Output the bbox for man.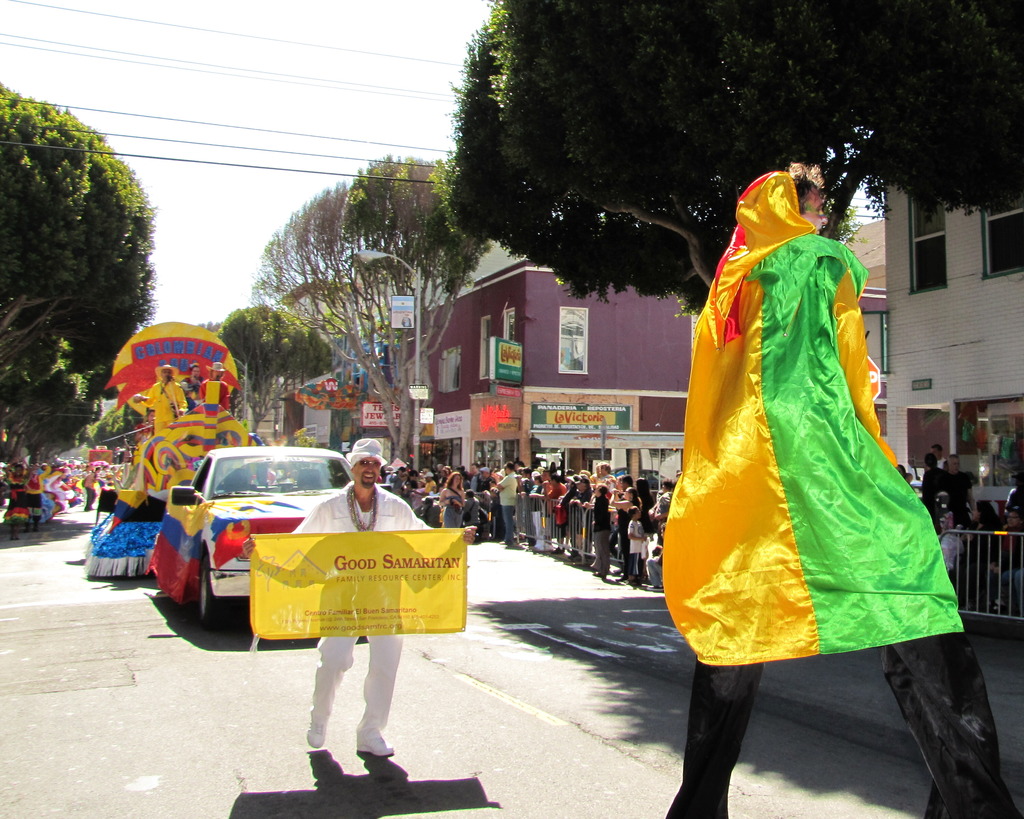
[491,463,522,542].
